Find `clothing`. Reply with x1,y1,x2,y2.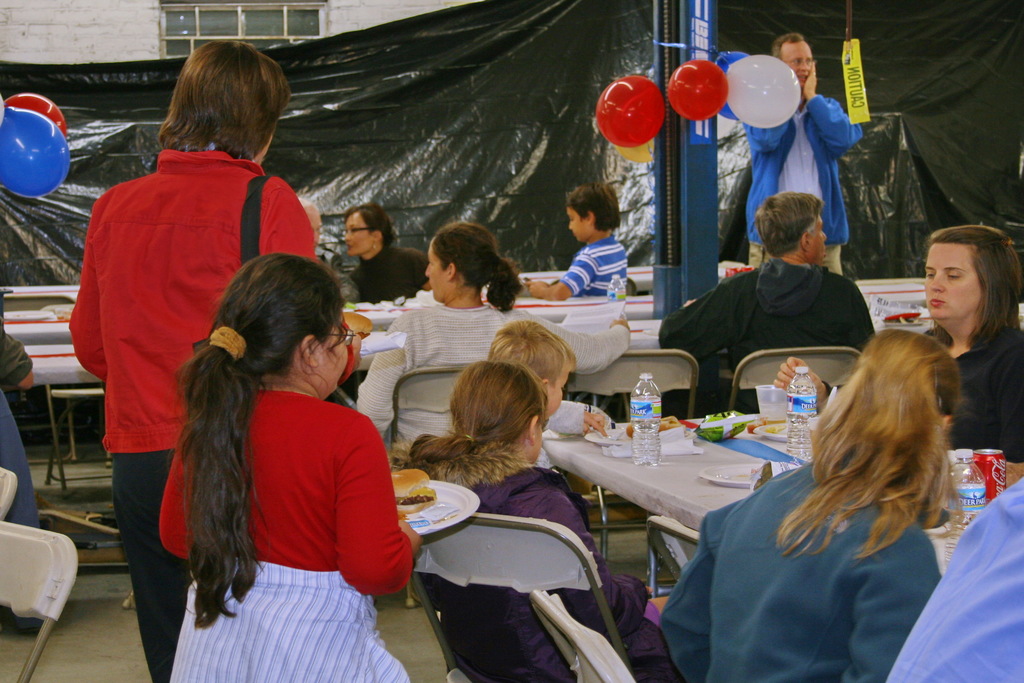
545,402,584,435.
